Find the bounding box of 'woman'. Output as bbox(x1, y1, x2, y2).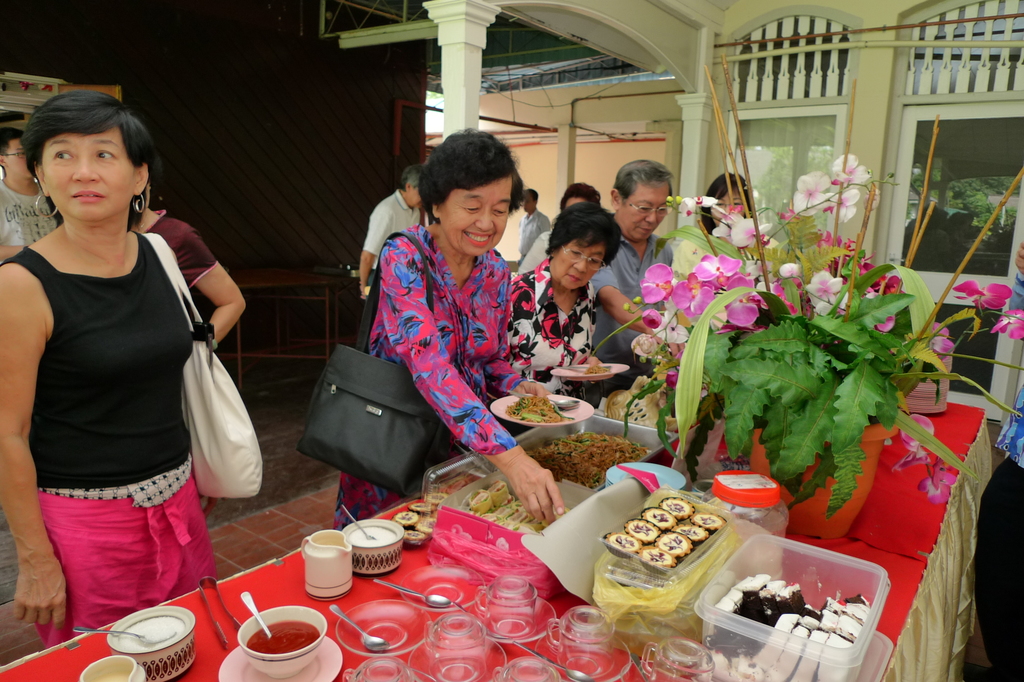
bbox(508, 204, 602, 397).
